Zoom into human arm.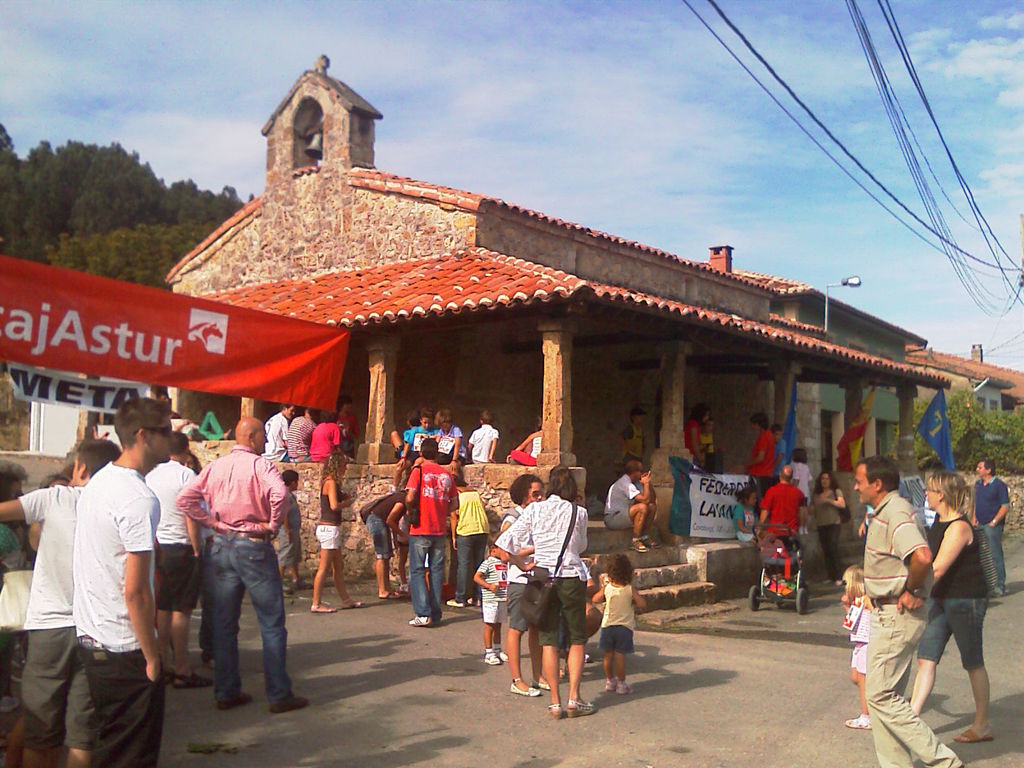
Zoom target: 591 586 609 606.
